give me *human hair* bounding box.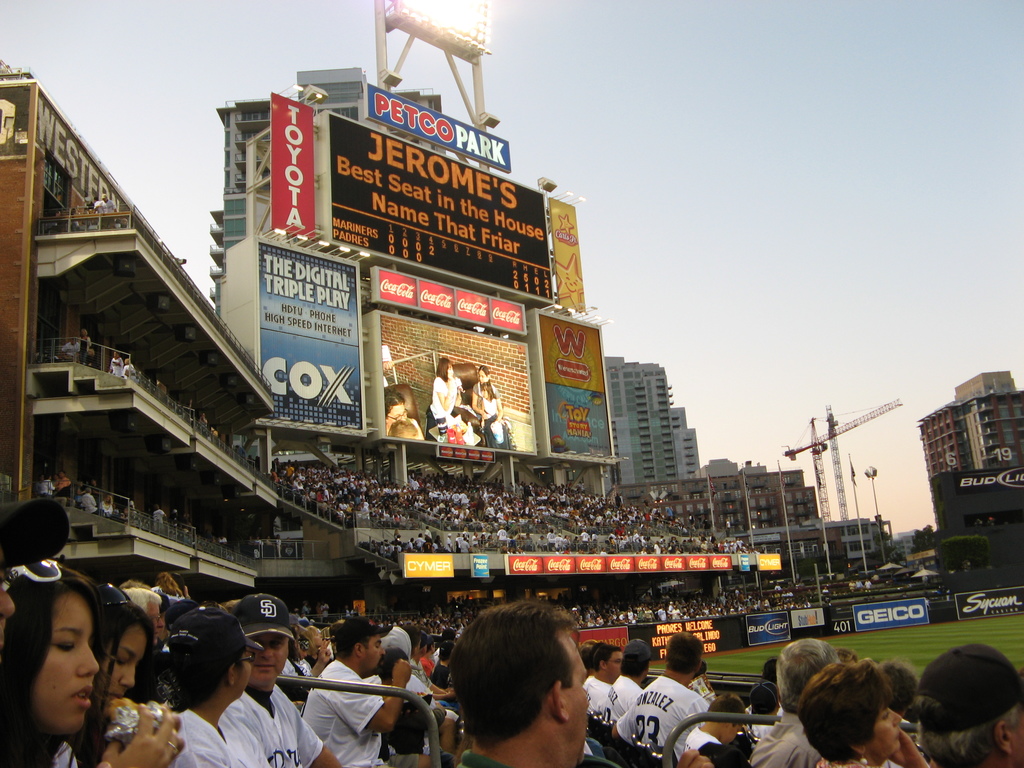
bbox(382, 388, 403, 414).
